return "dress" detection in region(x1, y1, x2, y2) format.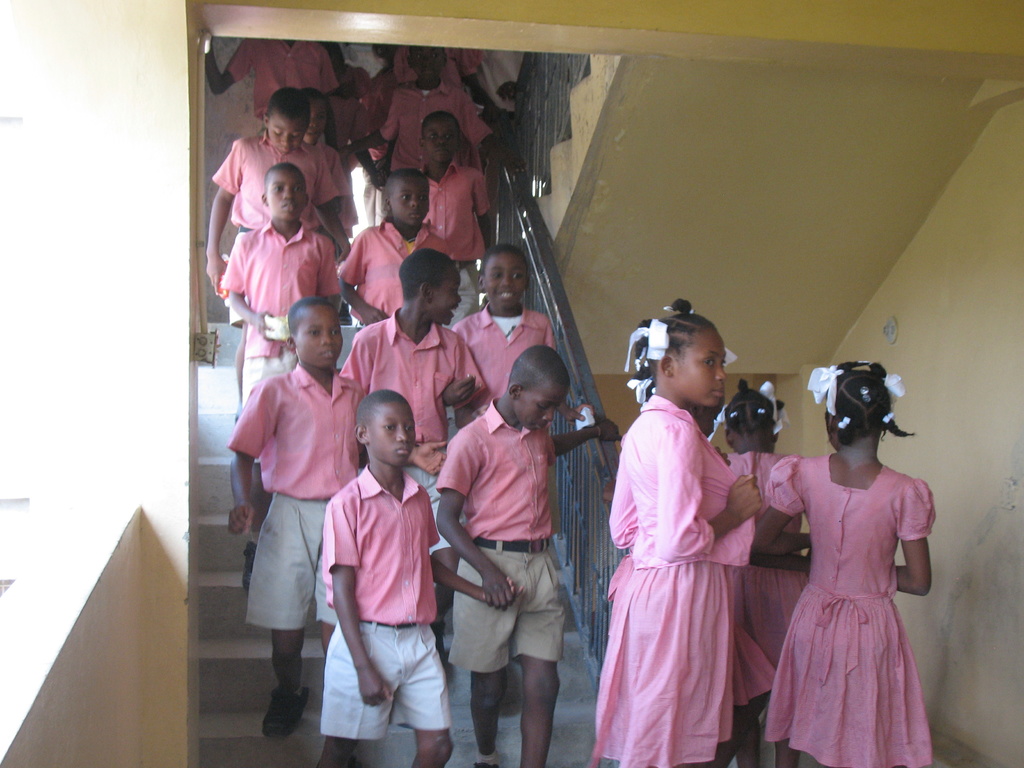
region(762, 465, 933, 767).
